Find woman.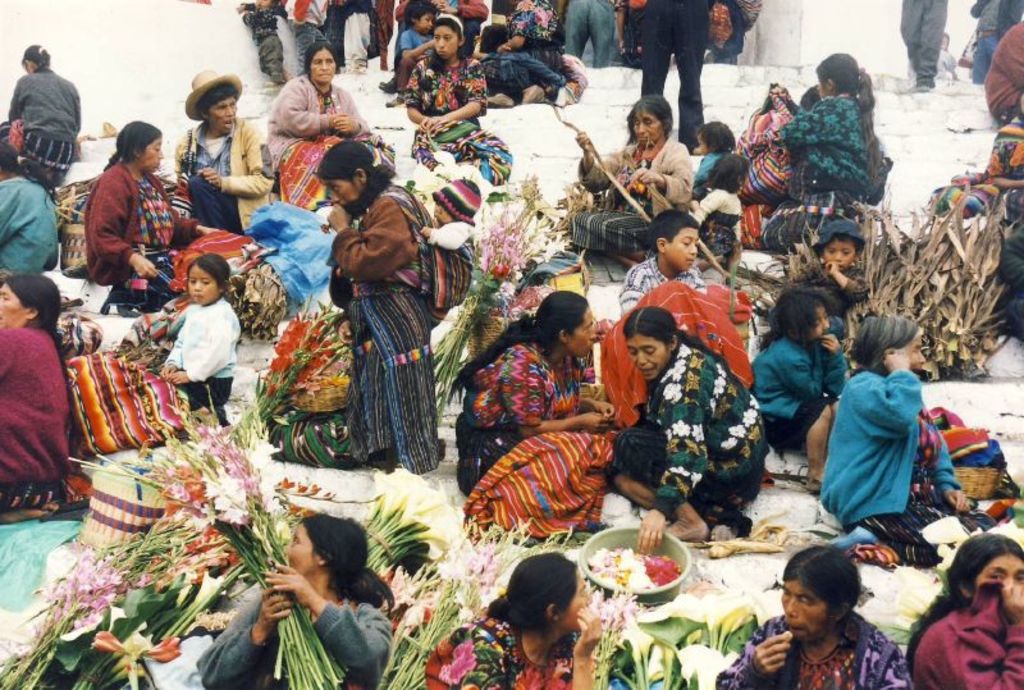
<region>596, 306, 771, 567</region>.
